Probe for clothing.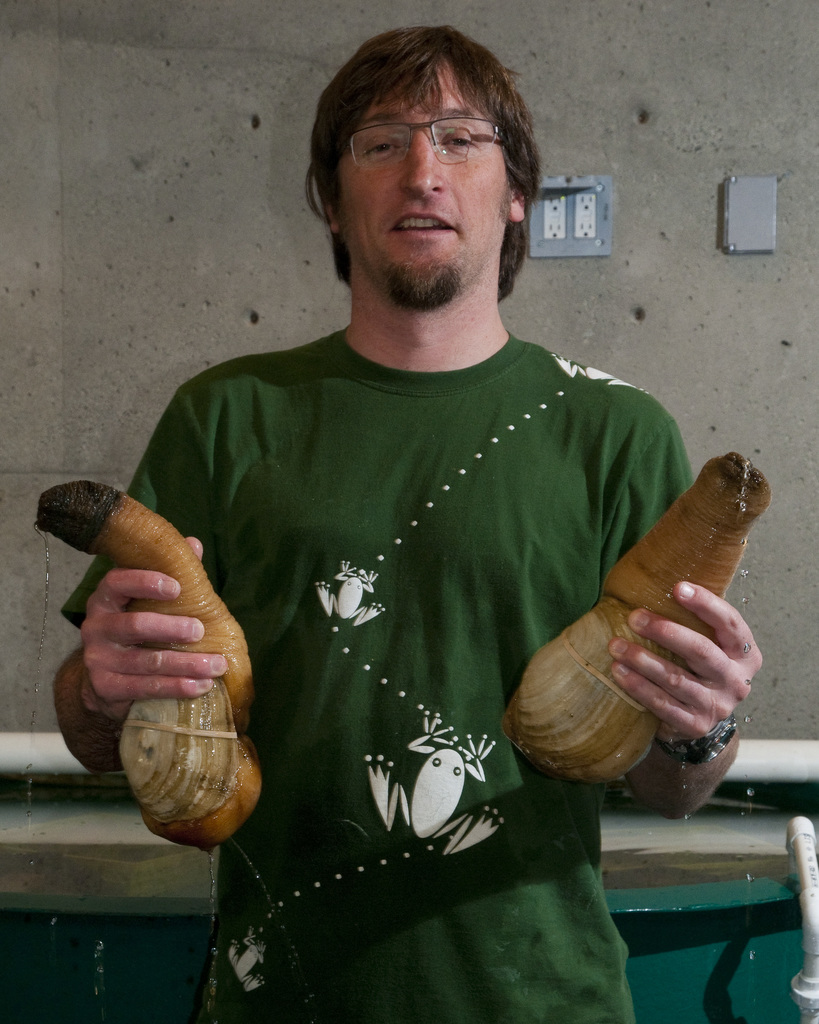
Probe result: pyautogui.locateOnScreen(134, 290, 692, 950).
